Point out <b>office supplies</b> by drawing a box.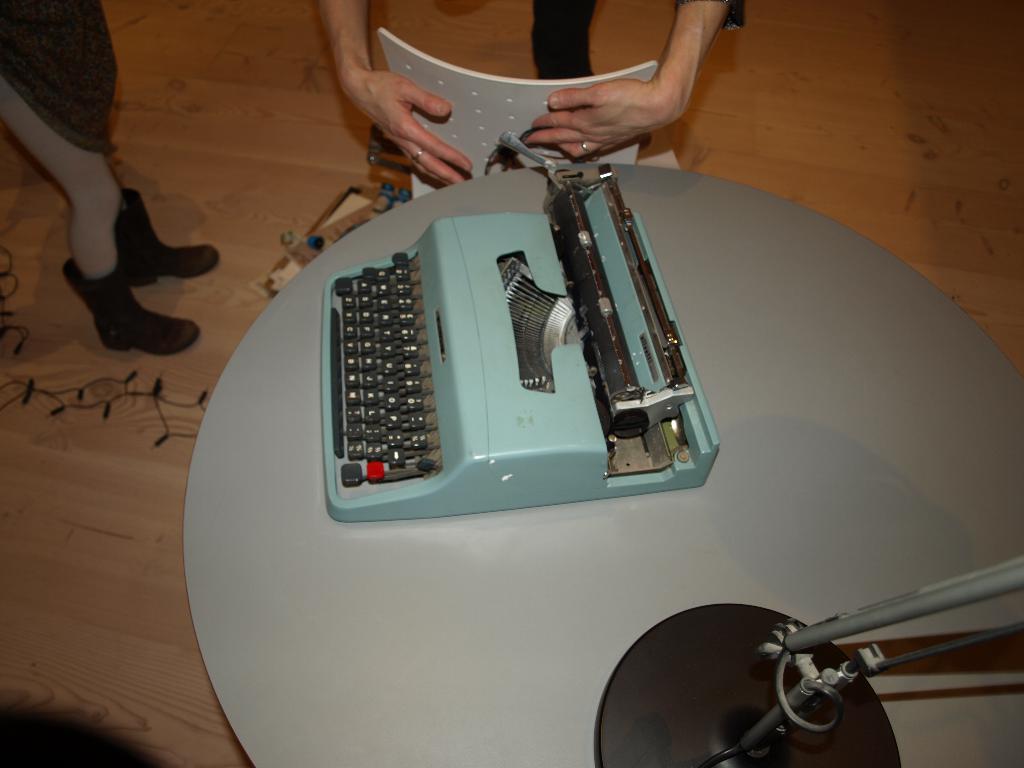
<region>586, 554, 1016, 764</region>.
